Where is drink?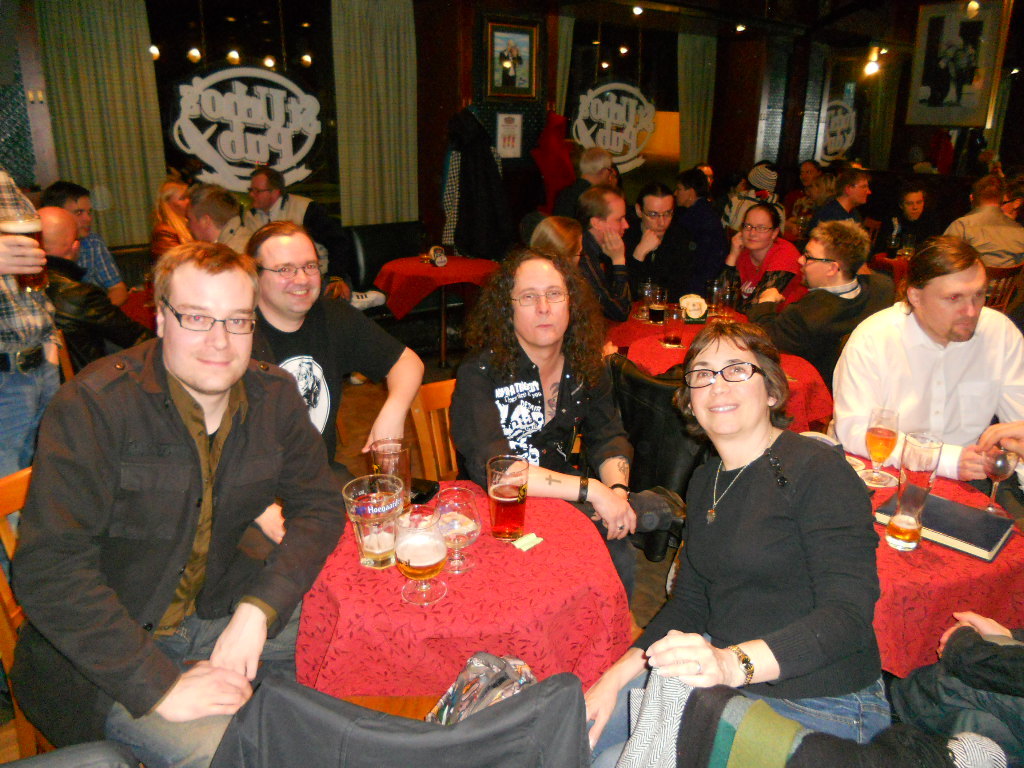
703,315,738,329.
